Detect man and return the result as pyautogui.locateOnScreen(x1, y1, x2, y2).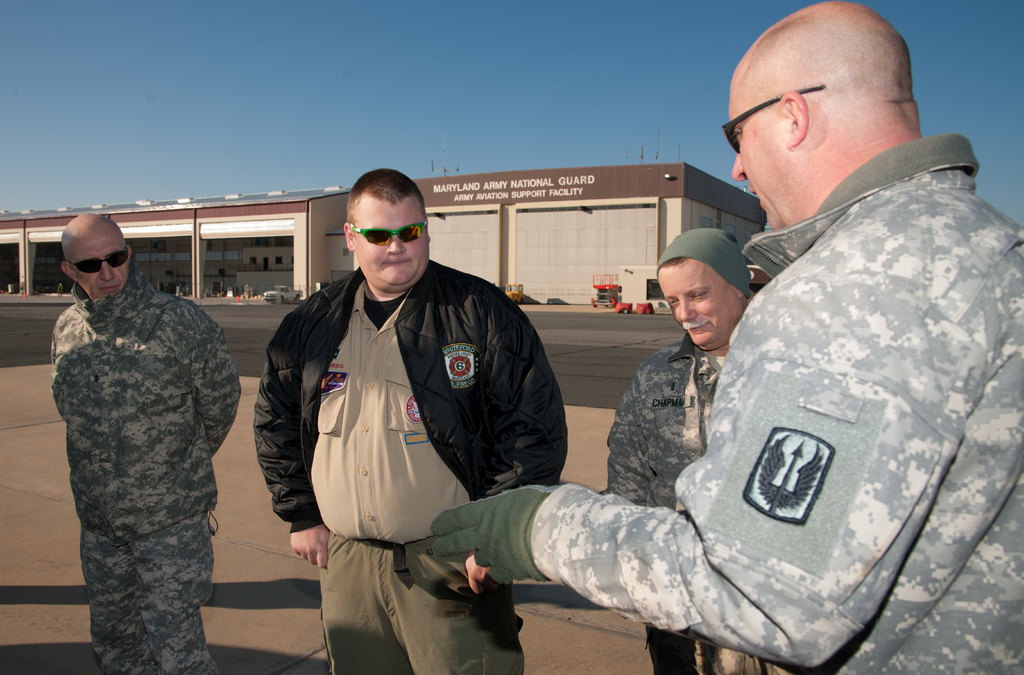
pyautogui.locateOnScreen(601, 227, 767, 674).
